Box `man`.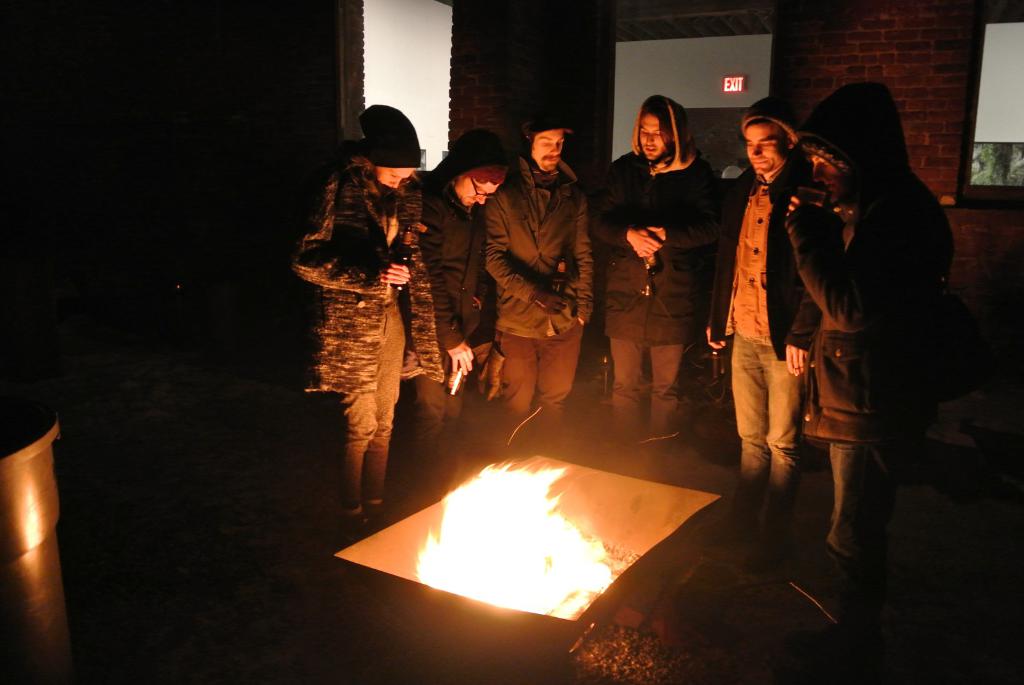
<region>704, 94, 842, 510</region>.
